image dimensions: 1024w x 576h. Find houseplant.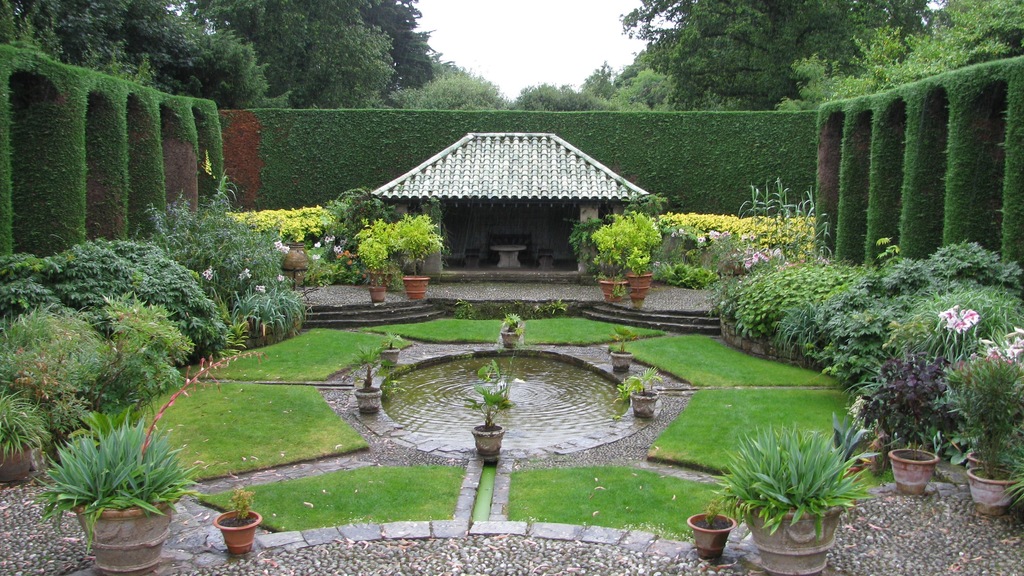
[x1=863, y1=346, x2=956, y2=488].
